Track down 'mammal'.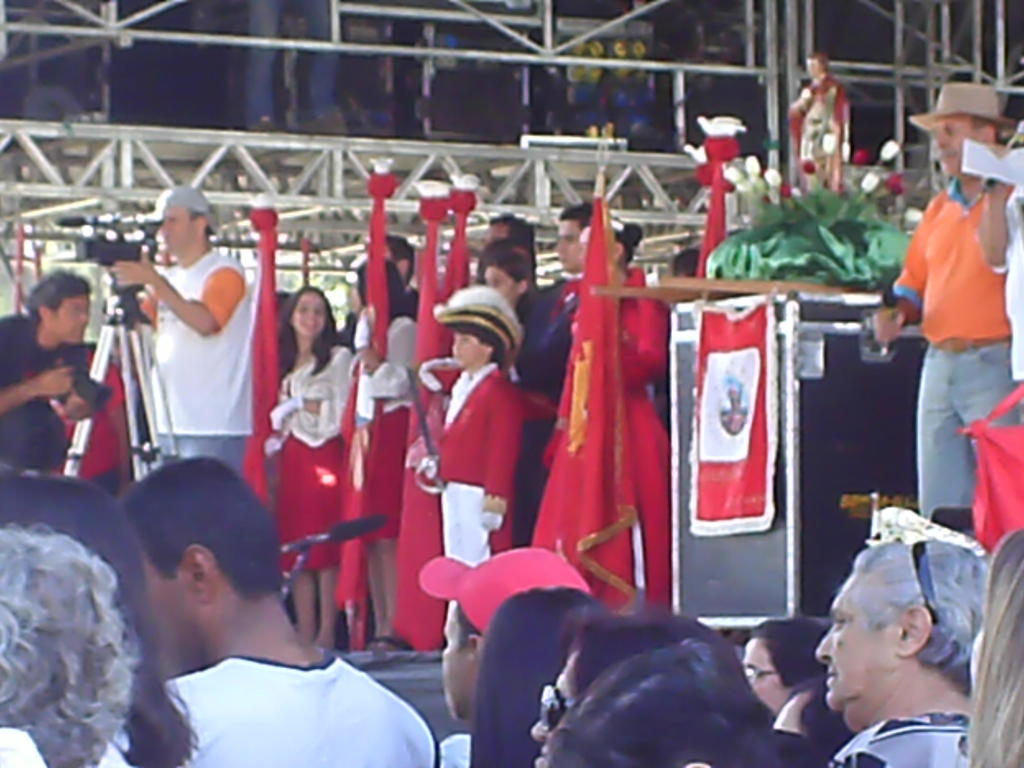
Tracked to bbox=[528, 617, 742, 767].
